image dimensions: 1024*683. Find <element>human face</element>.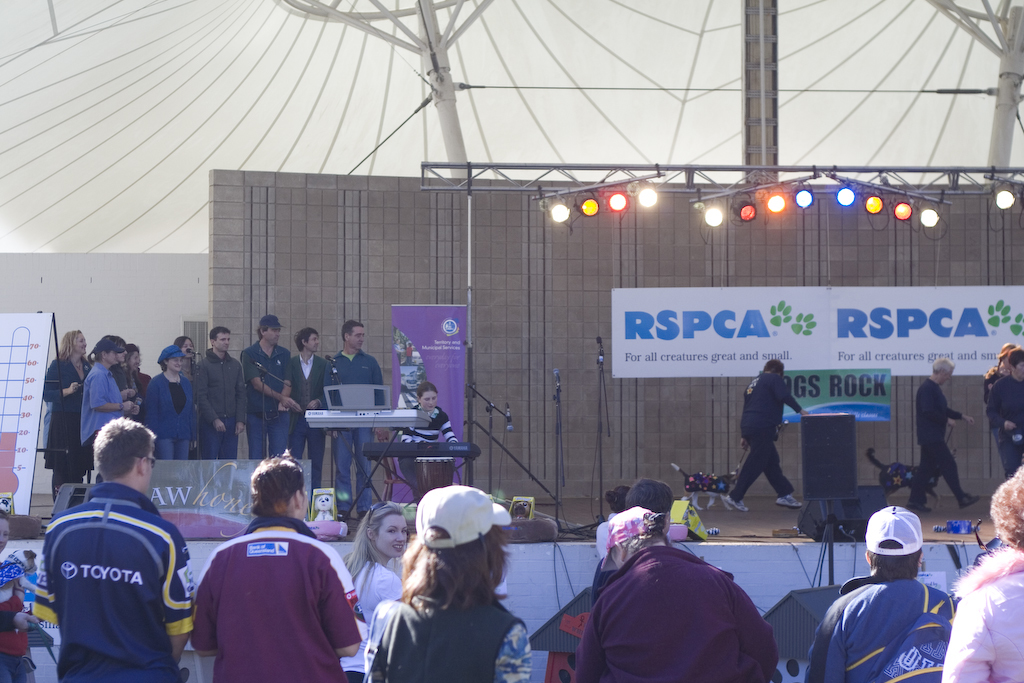
104:348:115:363.
